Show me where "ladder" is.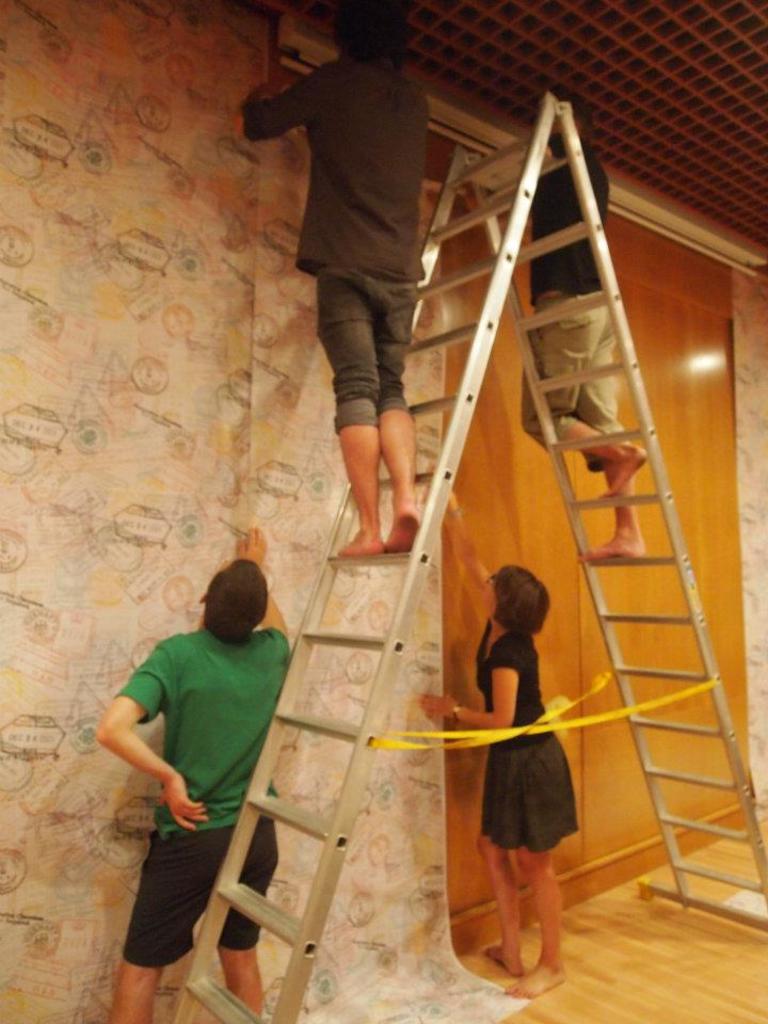
"ladder" is at locate(162, 84, 767, 1023).
